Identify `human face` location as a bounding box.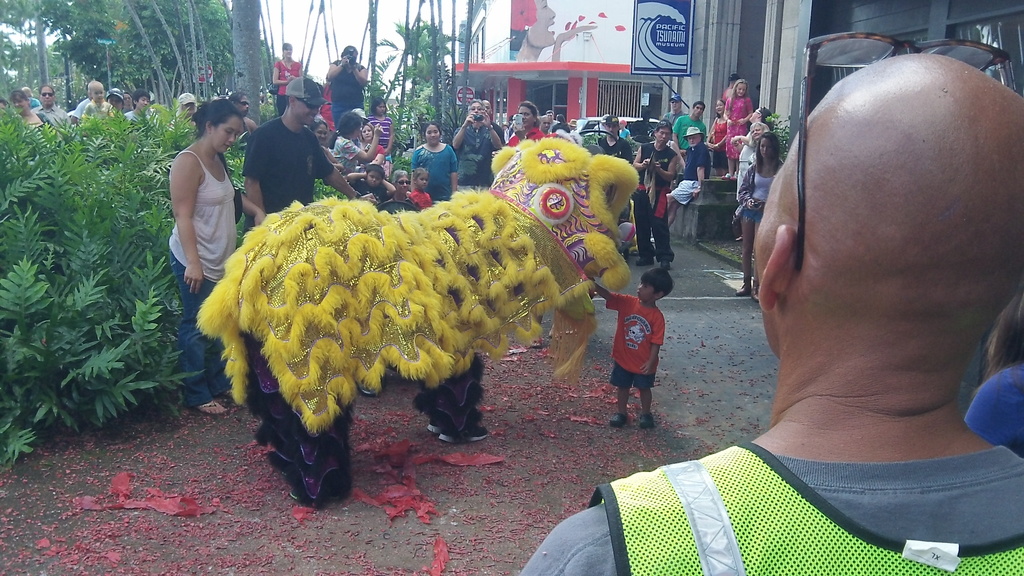
Rect(471, 103, 483, 114).
